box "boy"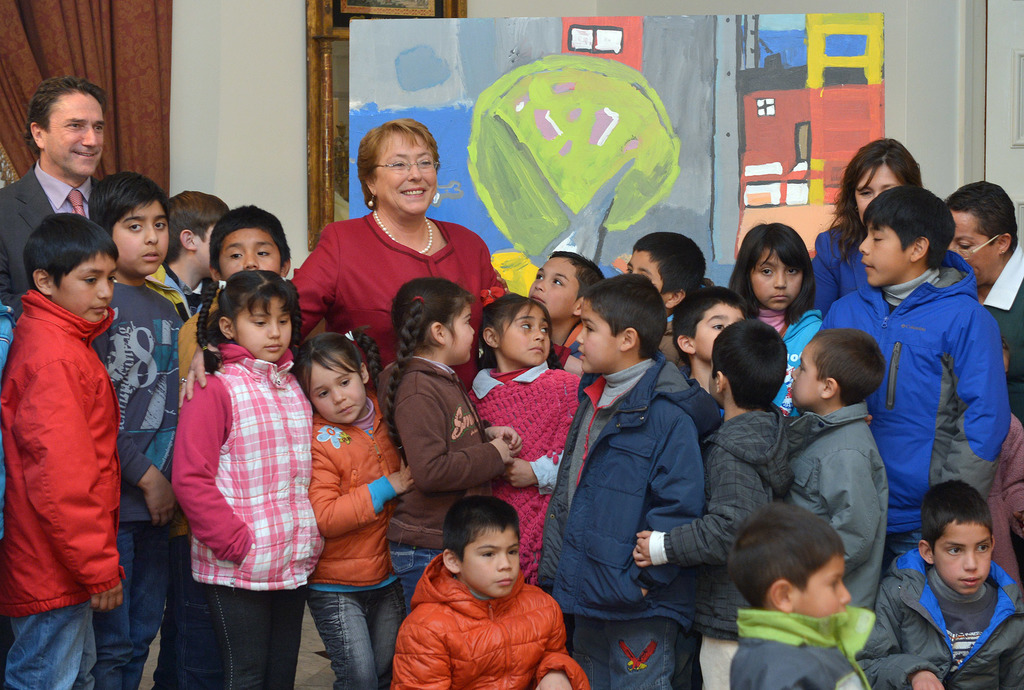
(x1=1, y1=213, x2=125, y2=689)
